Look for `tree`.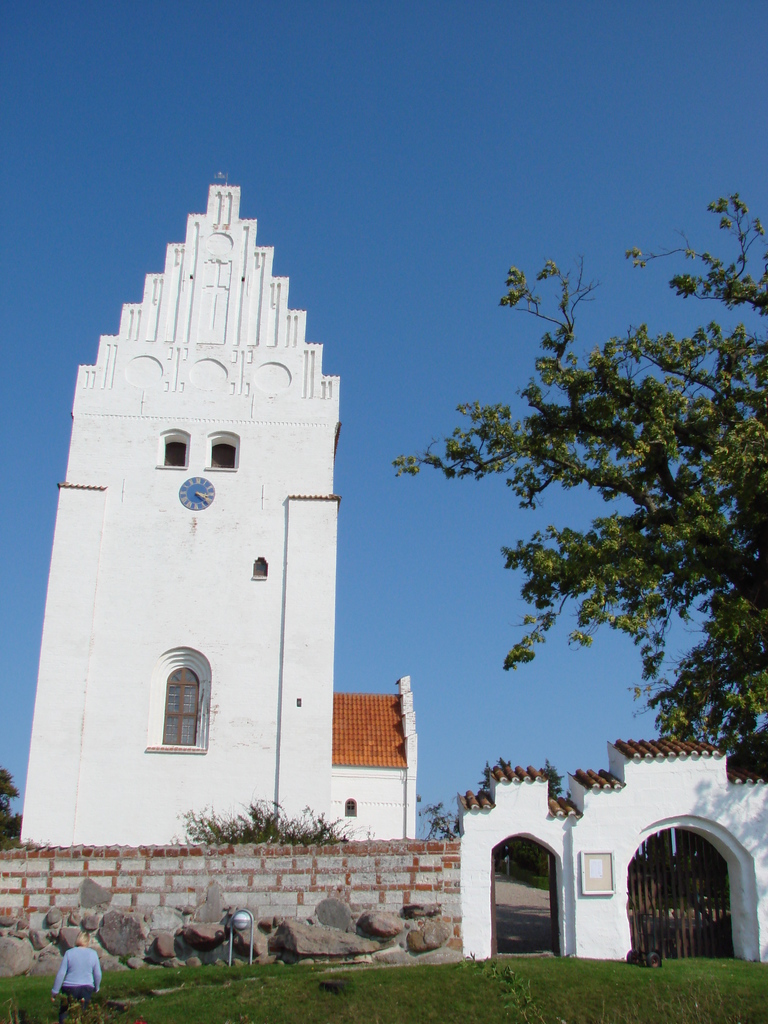
Found: locate(159, 795, 352, 845).
